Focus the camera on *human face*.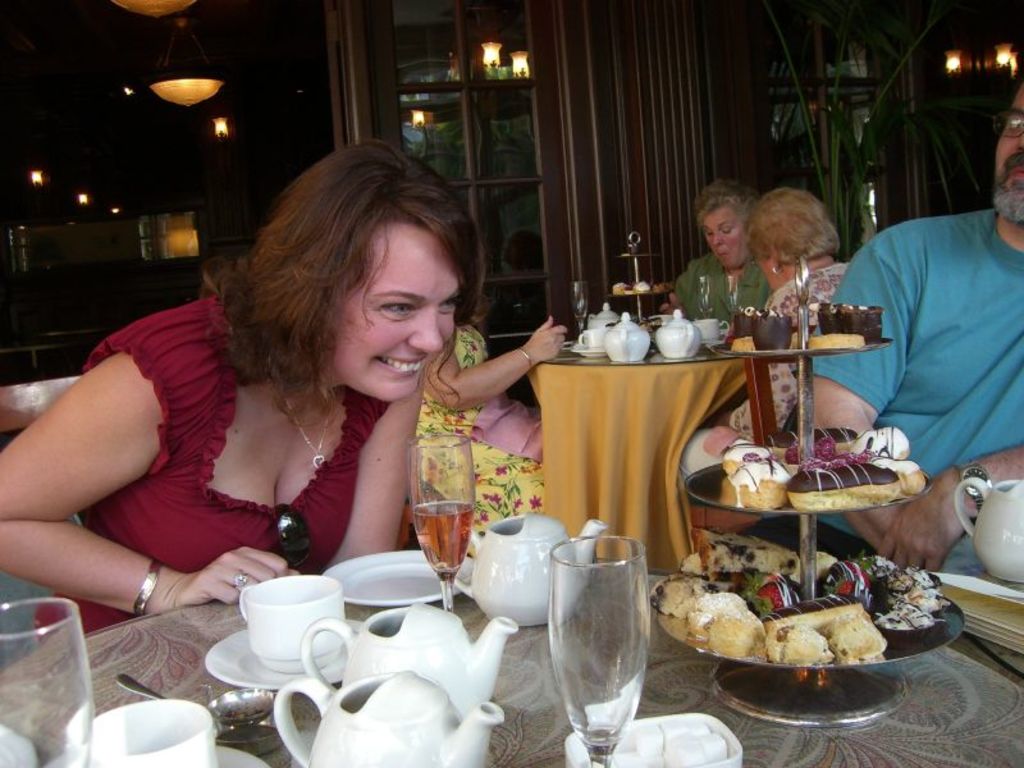
Focus region: bbox=(998, 82, 1023, 223).
